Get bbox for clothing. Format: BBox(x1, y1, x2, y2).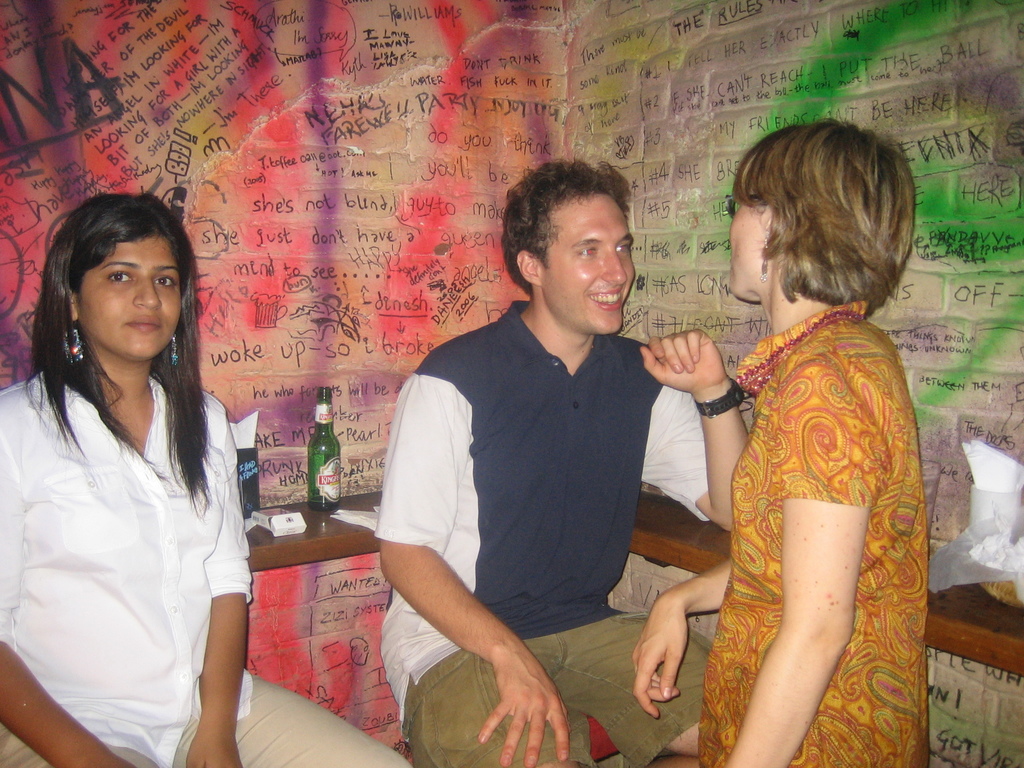
BBox(406, 605, 716, 767).
